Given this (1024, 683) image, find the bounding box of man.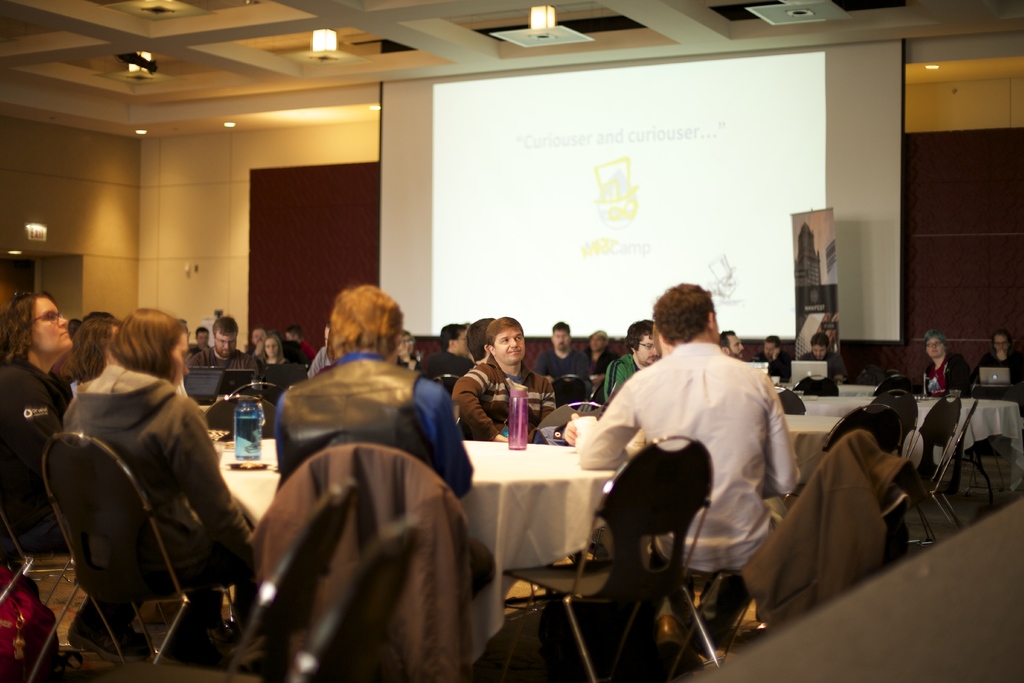
box(456, 315, 556, 437).
